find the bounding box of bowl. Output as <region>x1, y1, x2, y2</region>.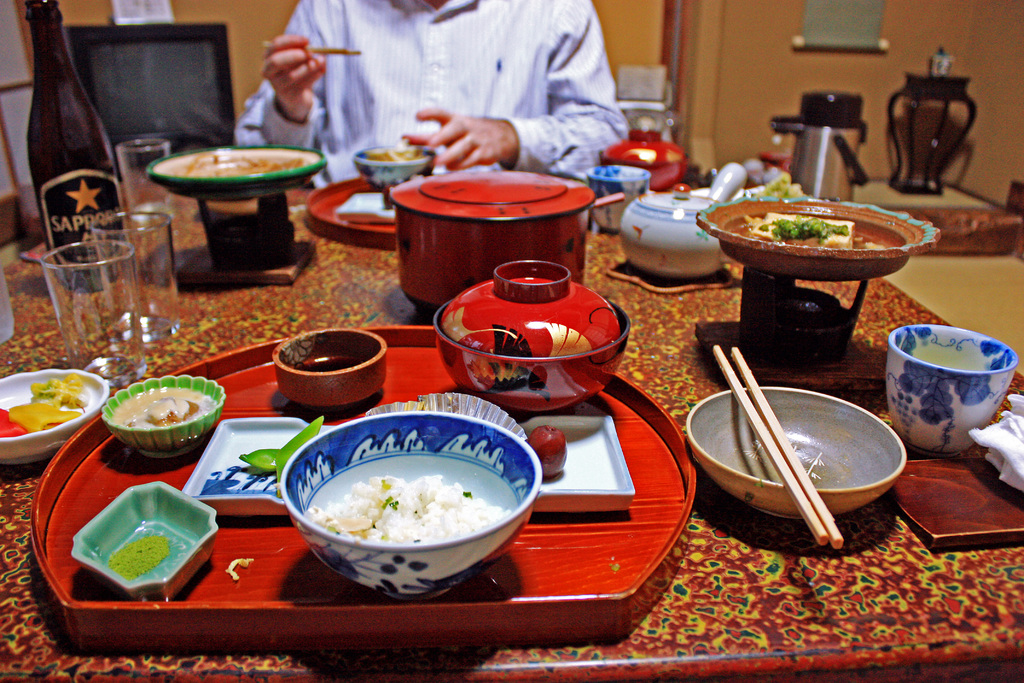
<region>0, 368, 108, 465</region>.
